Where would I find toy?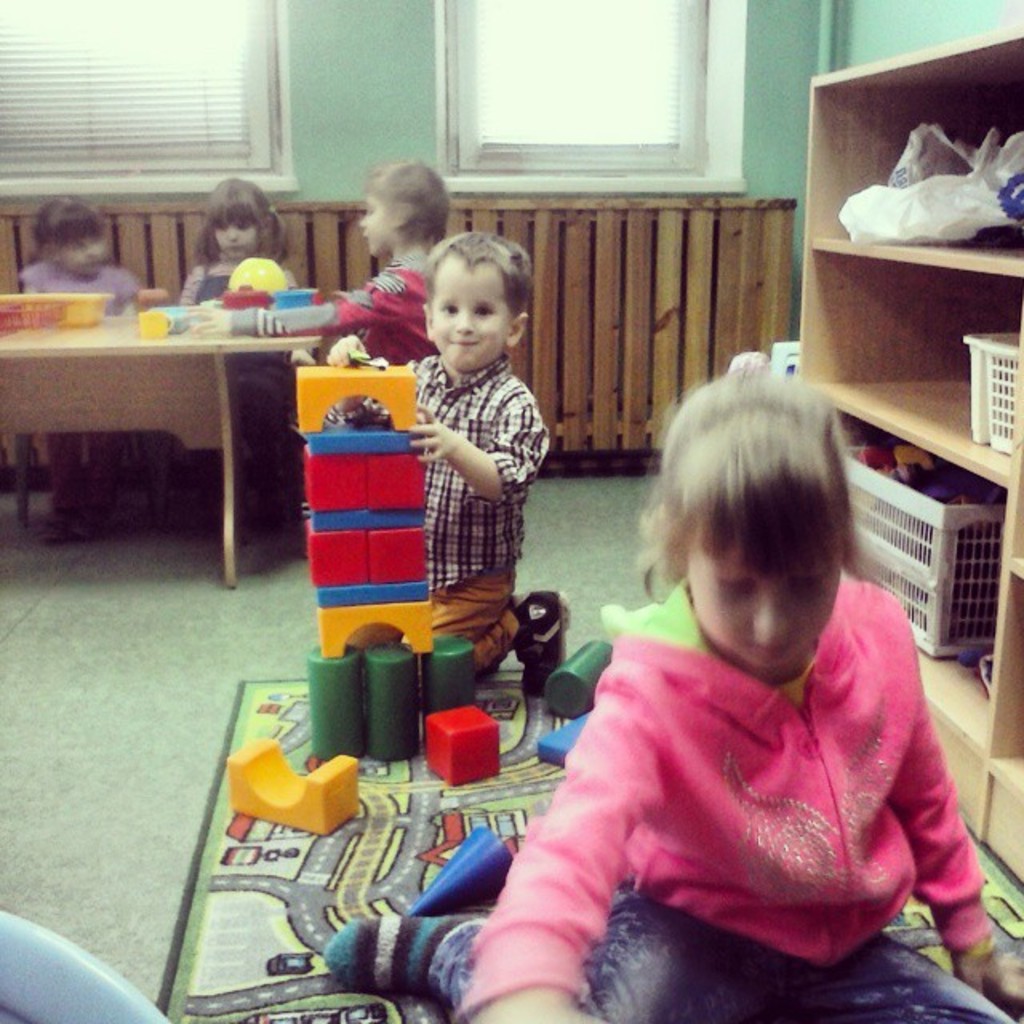
At 421 638 472 734.
